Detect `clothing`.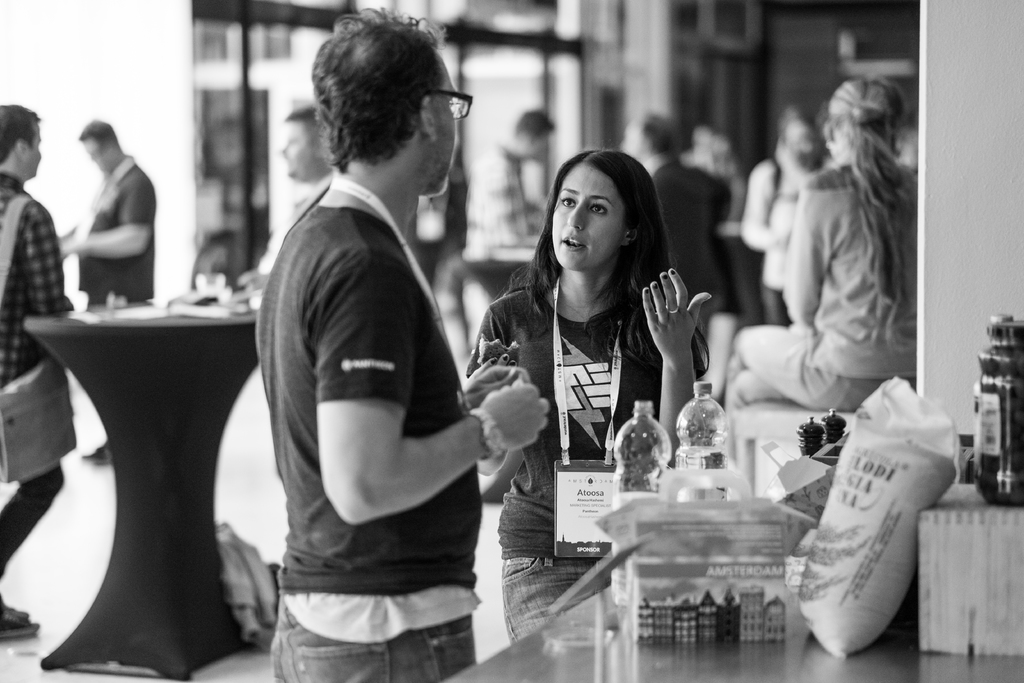
Detected at l=720, t=179, r=918, b=469.
